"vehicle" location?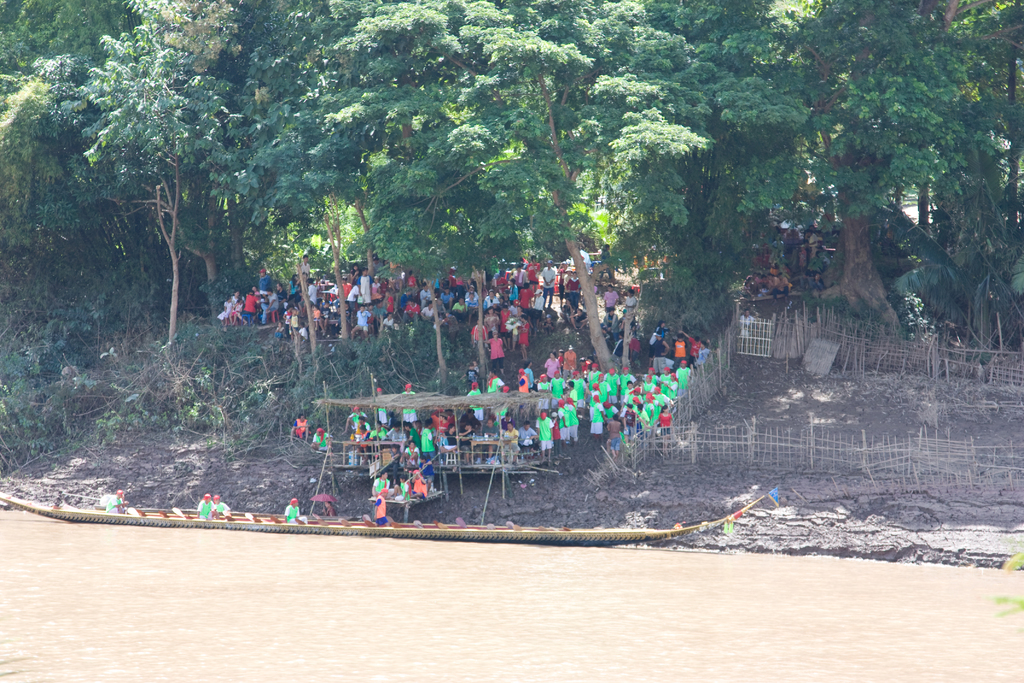
pyautogui.locateOnScreen(0, 490, 765, 547)
